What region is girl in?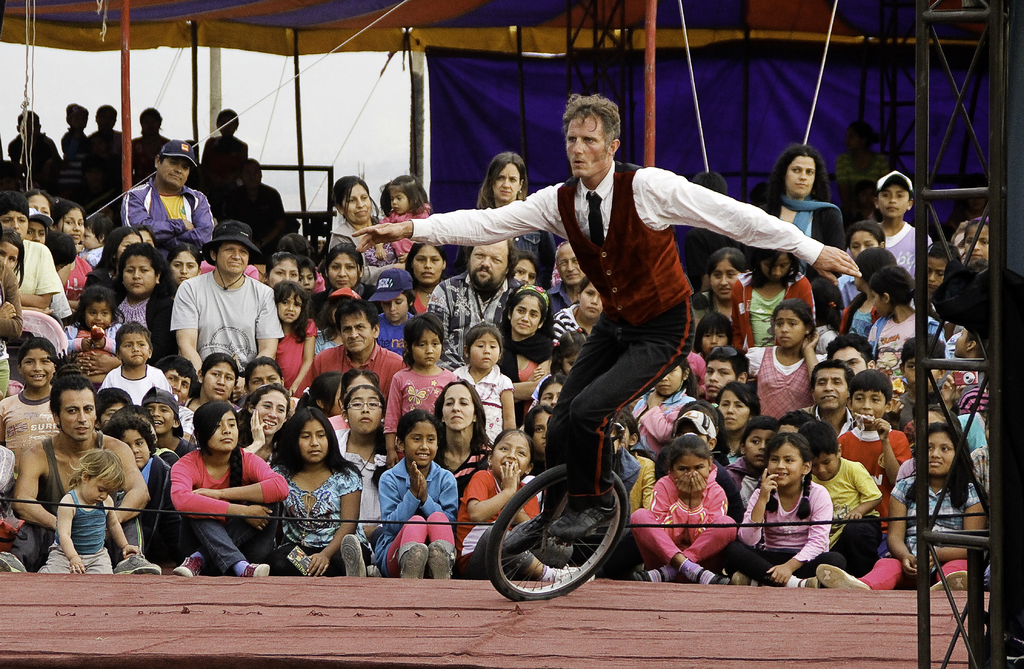
(left=523, top=402, right=550, bottom=456).
